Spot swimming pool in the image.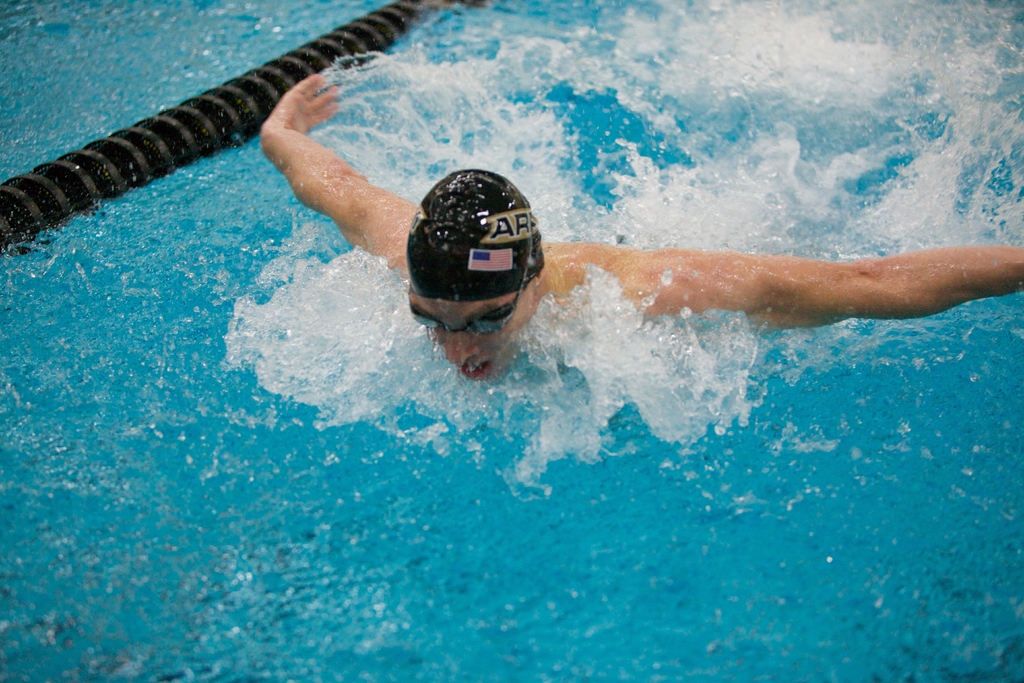
swimming pool found at (left=0, top=0, right=1023, bottom=624).
